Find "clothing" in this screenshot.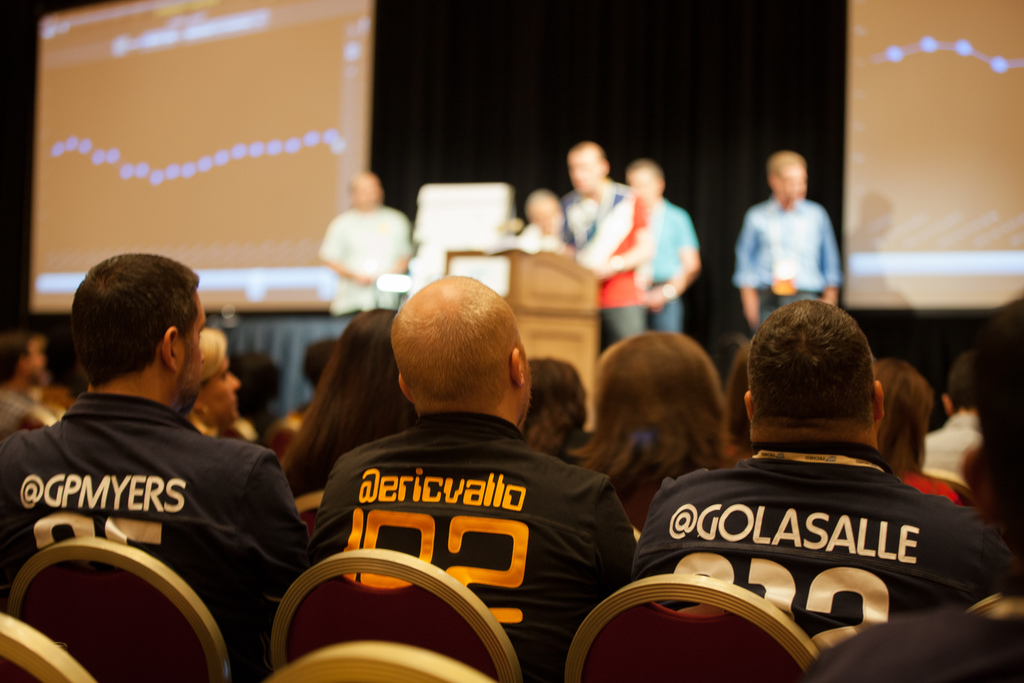
The bounding box for "clothing" is <region>630, 434, 1016, 661</region>.
